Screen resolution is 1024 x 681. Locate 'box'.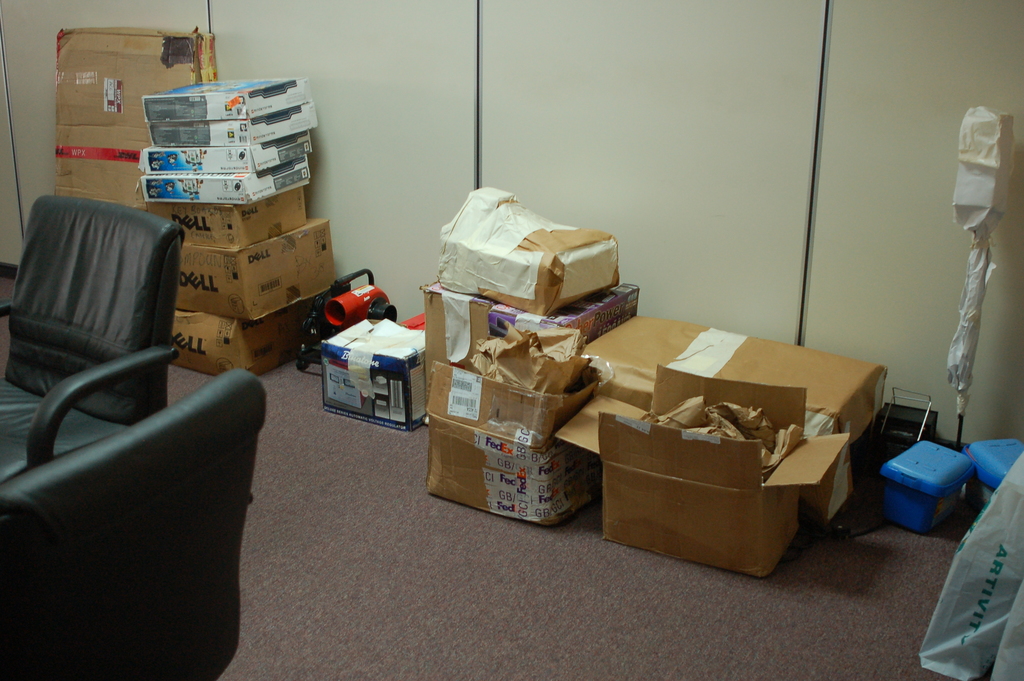
(x1=53, y1=26, x2=216, y2=208).
